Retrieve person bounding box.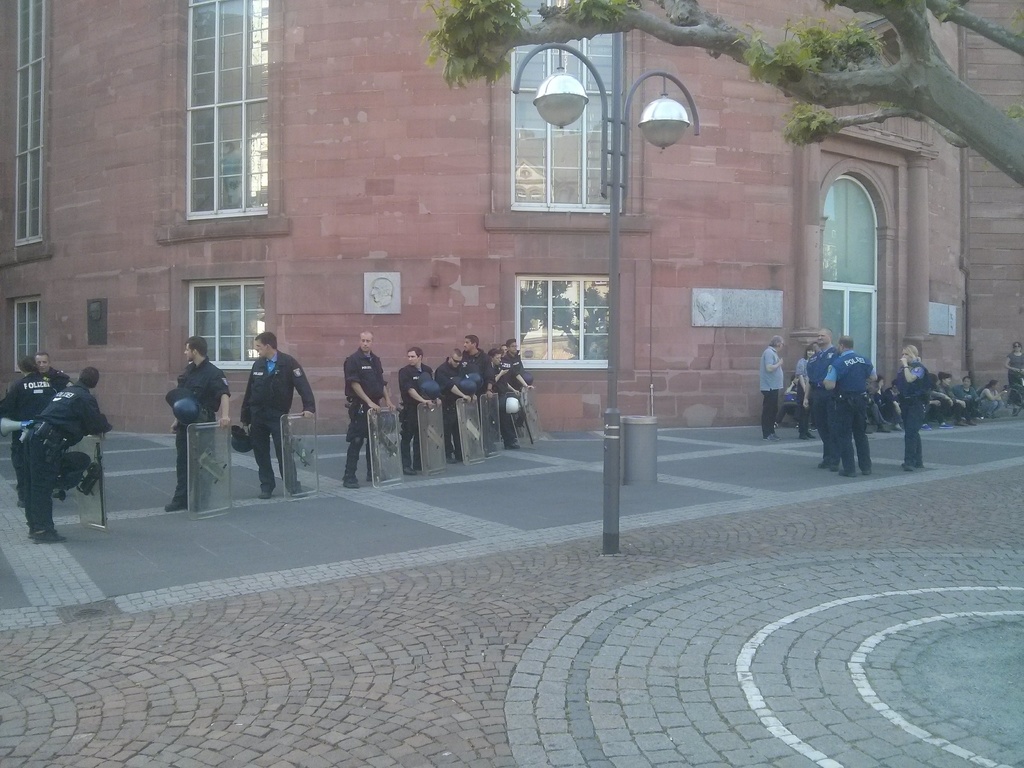
Bounding box: x1=758 y1=332 x2=787 y2=440.
